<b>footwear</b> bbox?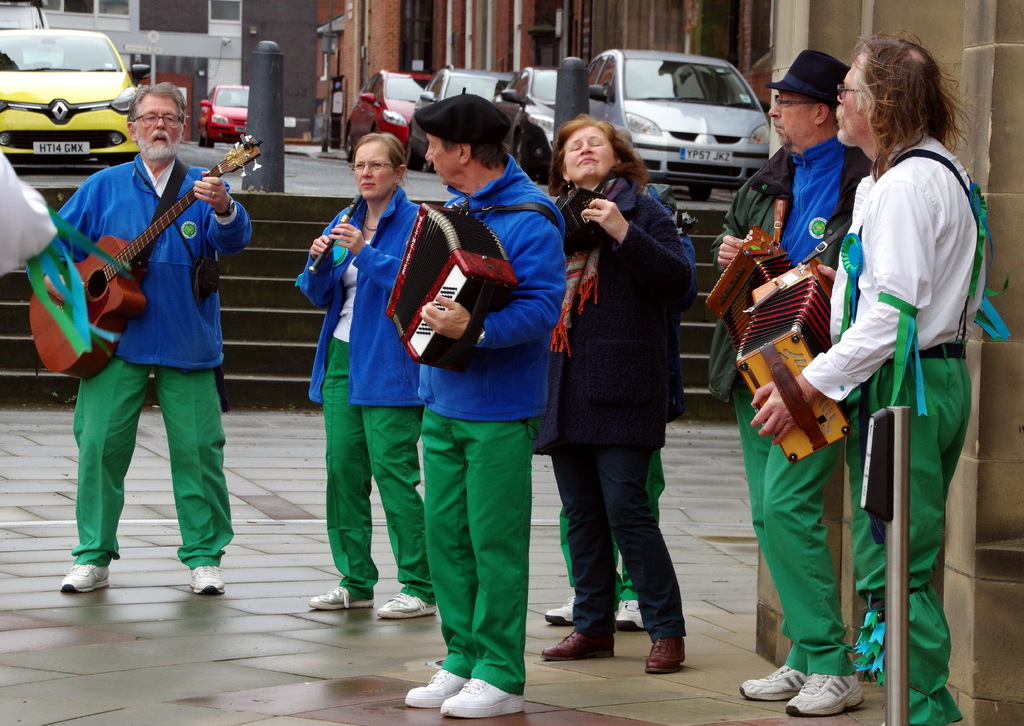
pyautogui.locateOnScreen(193, 561, 227, 592)
